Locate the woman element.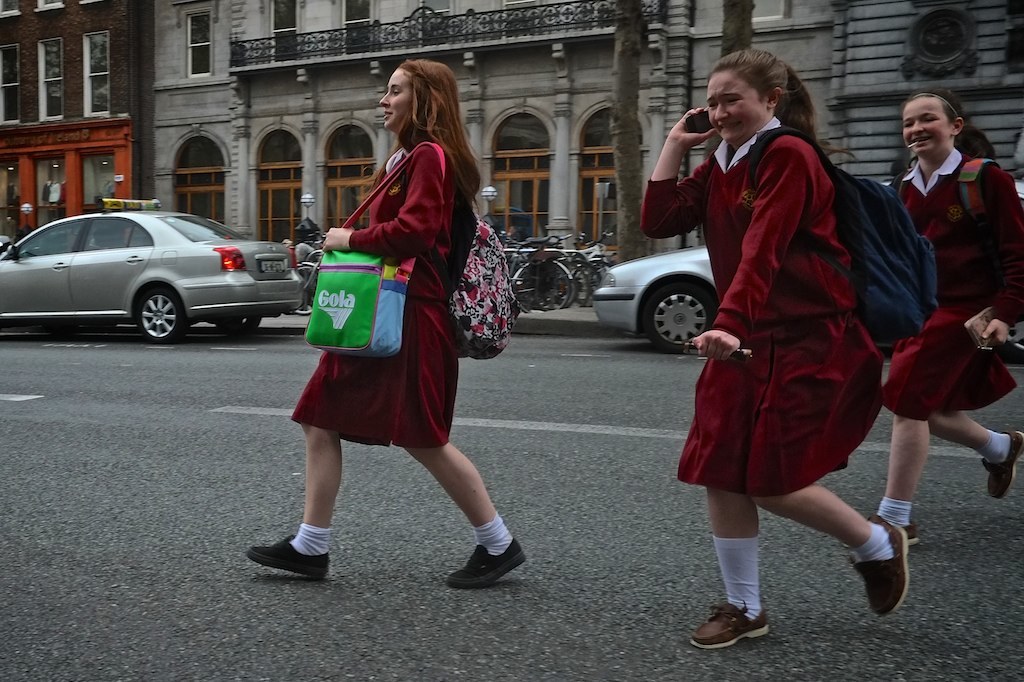
Element bbox: left=849, top=90, right=1023, bottom=555.
